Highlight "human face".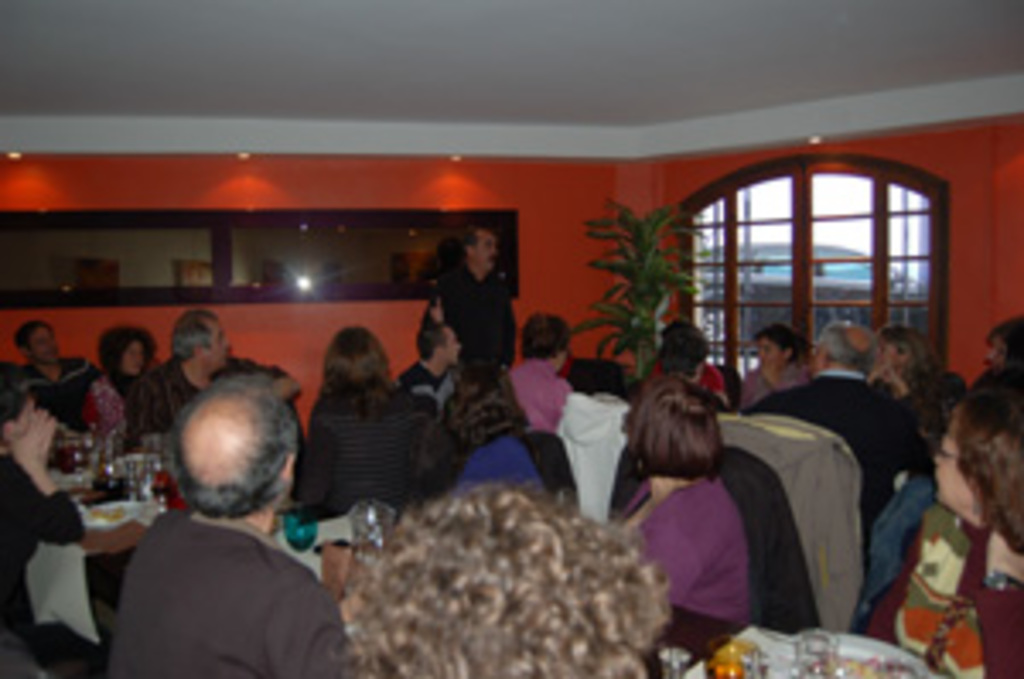
Highlighted region: [left=935, top=433, right=963, bottom=512].
